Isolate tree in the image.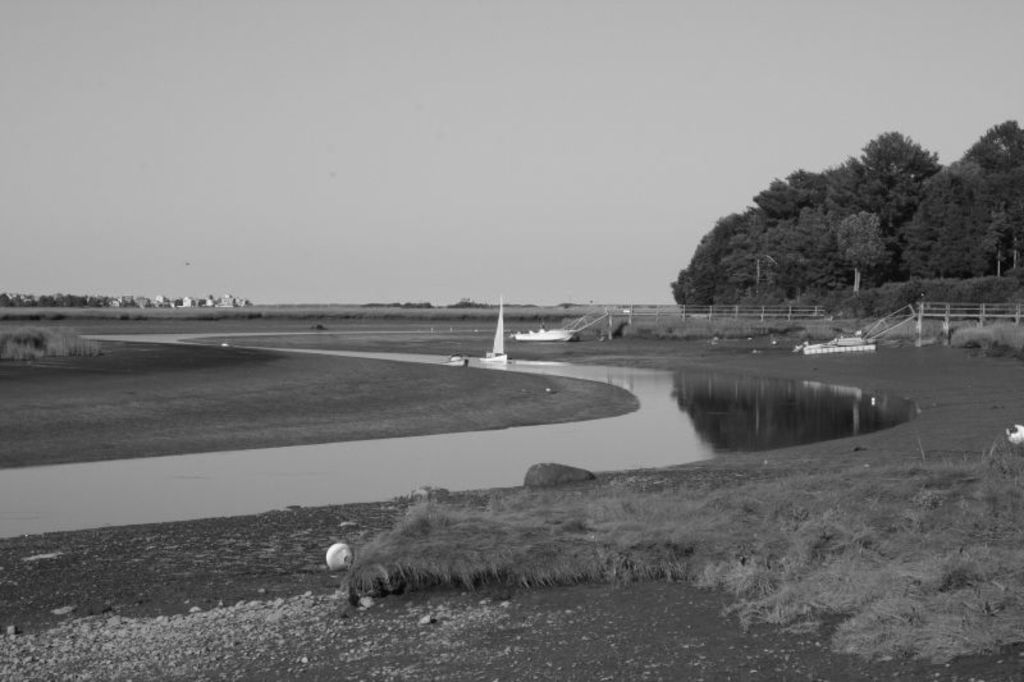
Isolated region: <box>850,124,947,211</box>.
